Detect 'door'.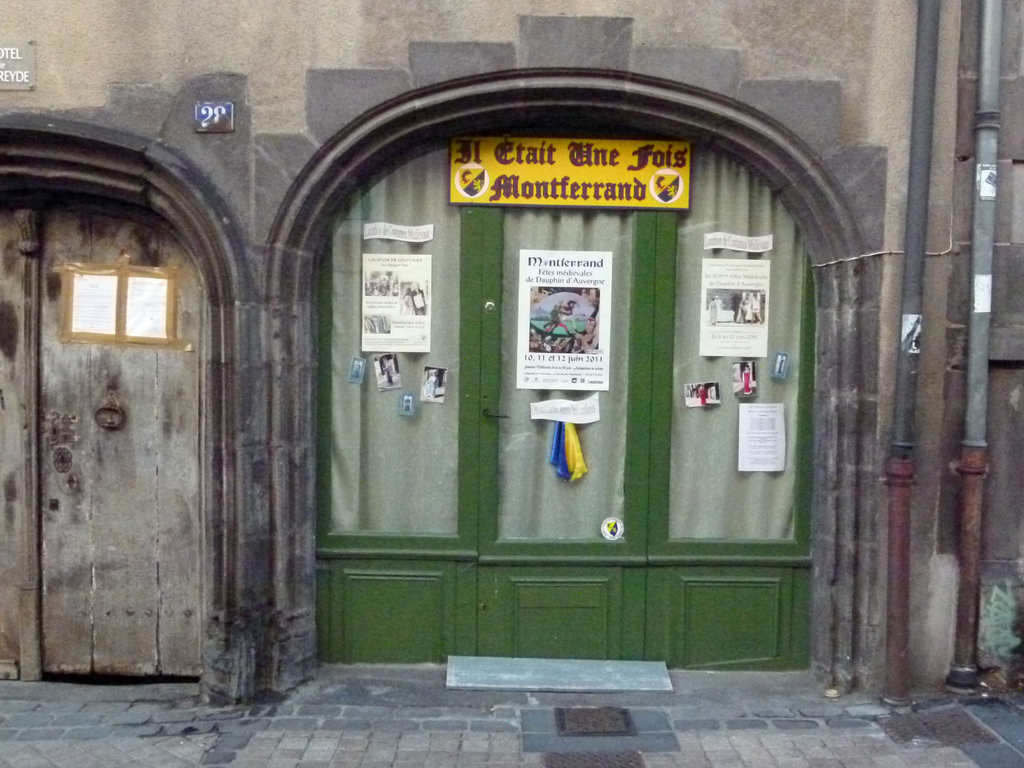
Detected at bbox=(44, 209, 202, 680).
